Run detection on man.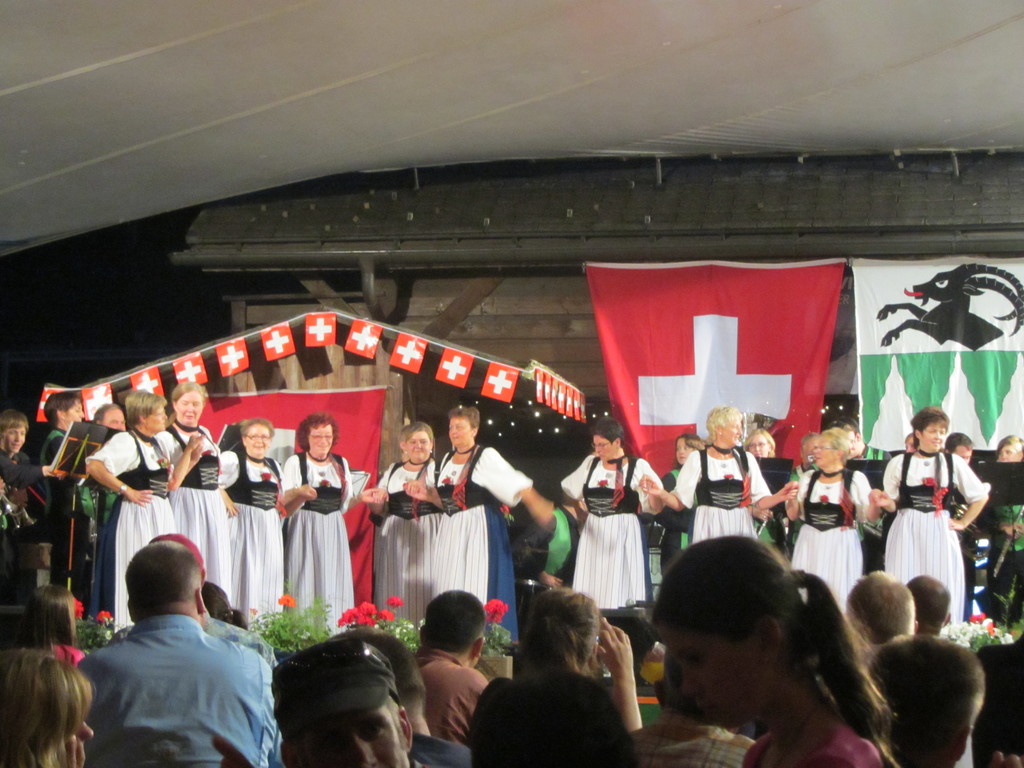
Result: crop(65, 548, 273, 766).
